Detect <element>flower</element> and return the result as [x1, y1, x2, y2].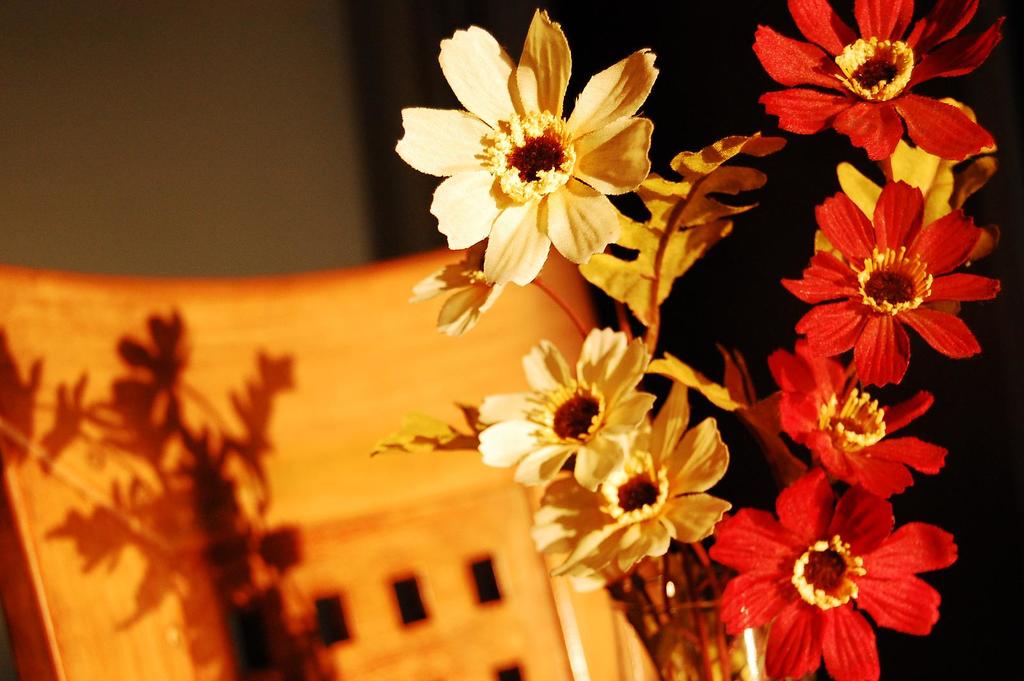
[401, 230, 532, 331].
